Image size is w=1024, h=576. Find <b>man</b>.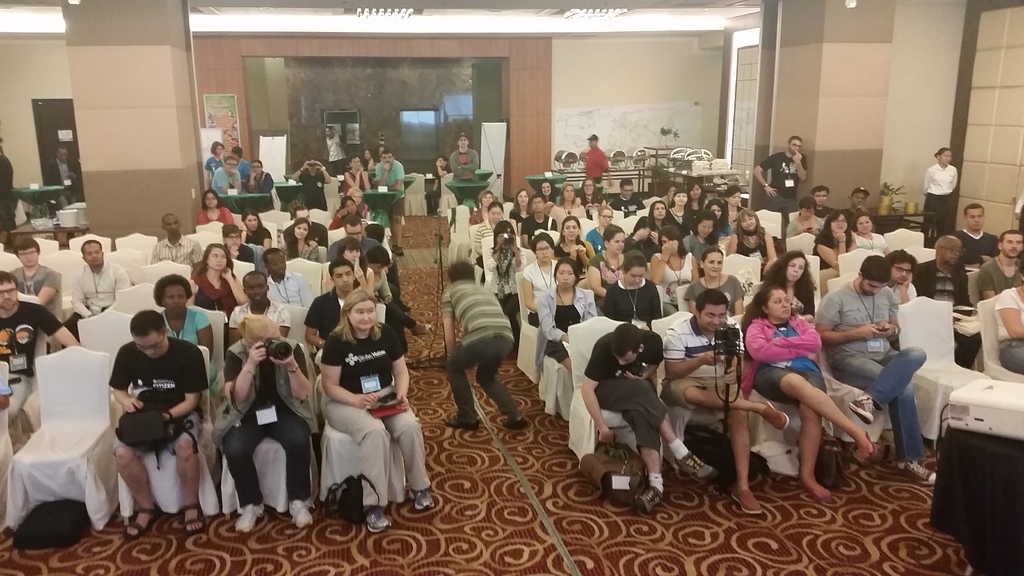
[left=578, top=321, right=719, bottom=522].
